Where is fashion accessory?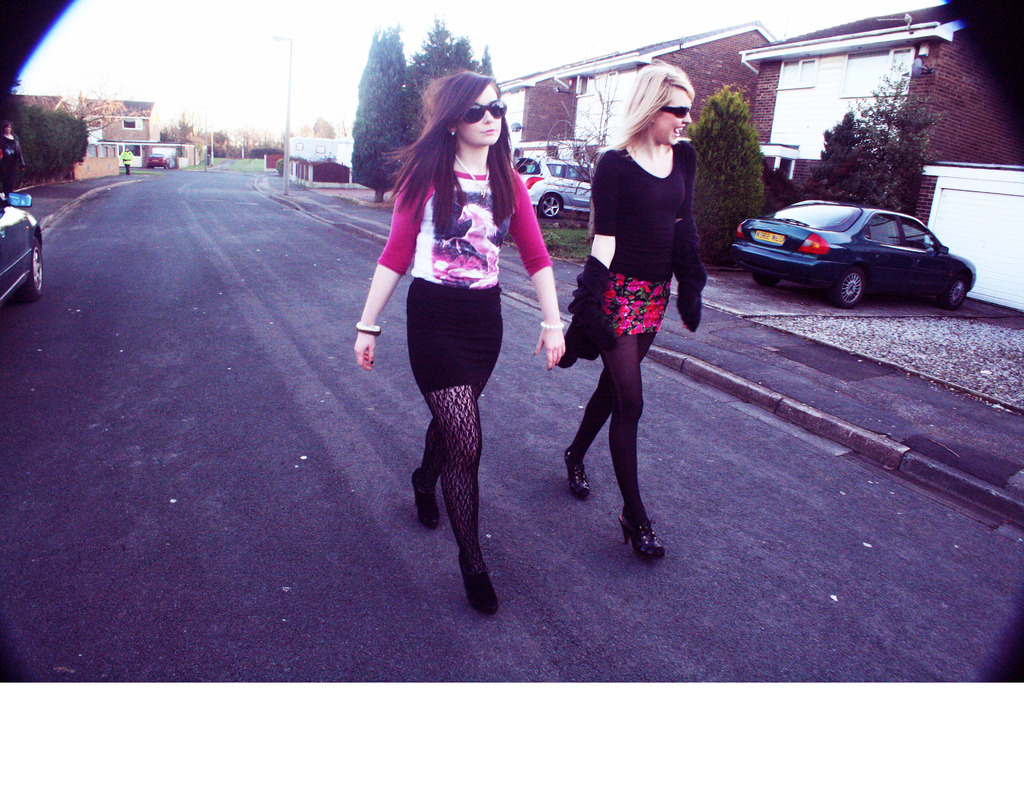
l=533, t=353, r=534, b=359.
